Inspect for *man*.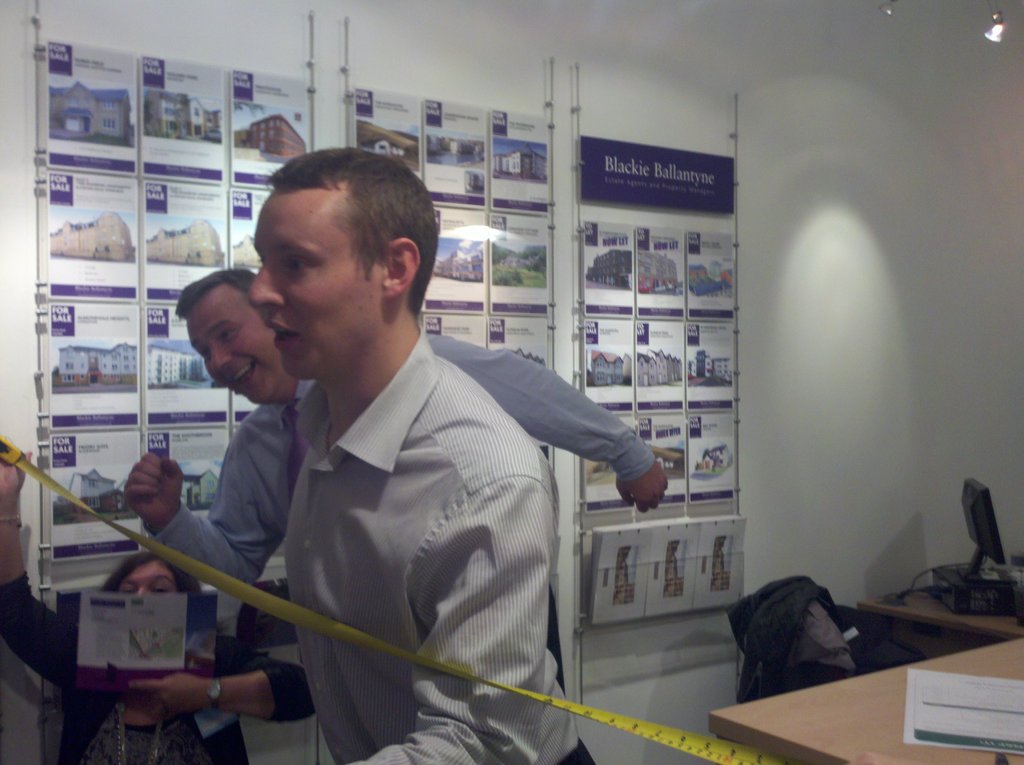
Inspection: 0,444,317,763.
